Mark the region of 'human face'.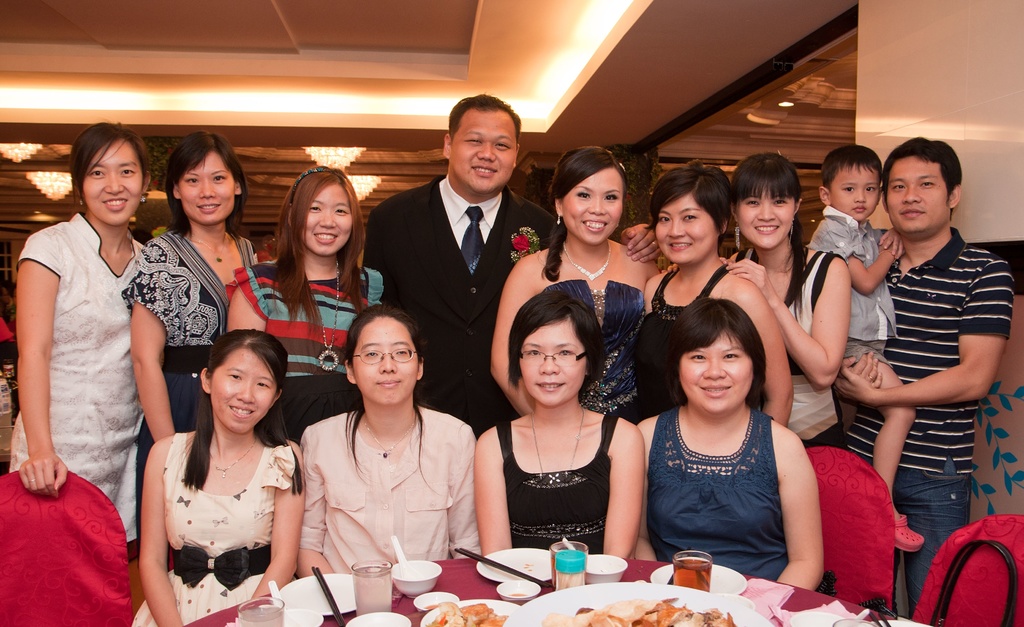
Region: {"x1": 737, "y1": 189, "x2": 794, "y2": 250}.
